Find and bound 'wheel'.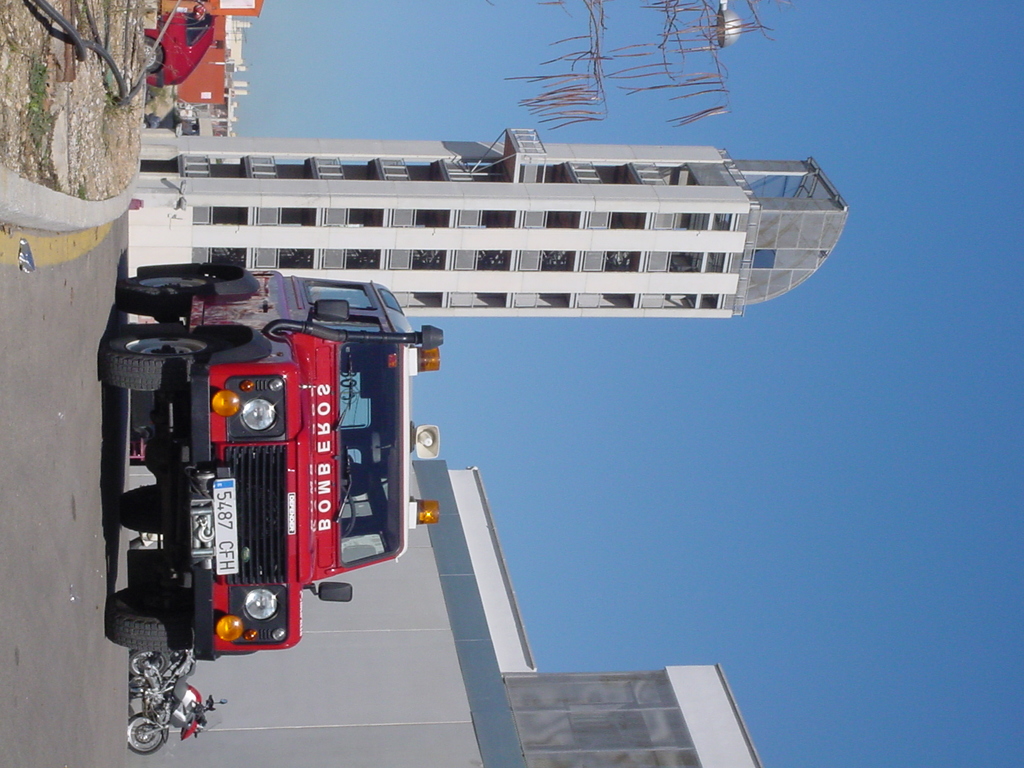
Bound: bbox(90, 320, 235, 391).
